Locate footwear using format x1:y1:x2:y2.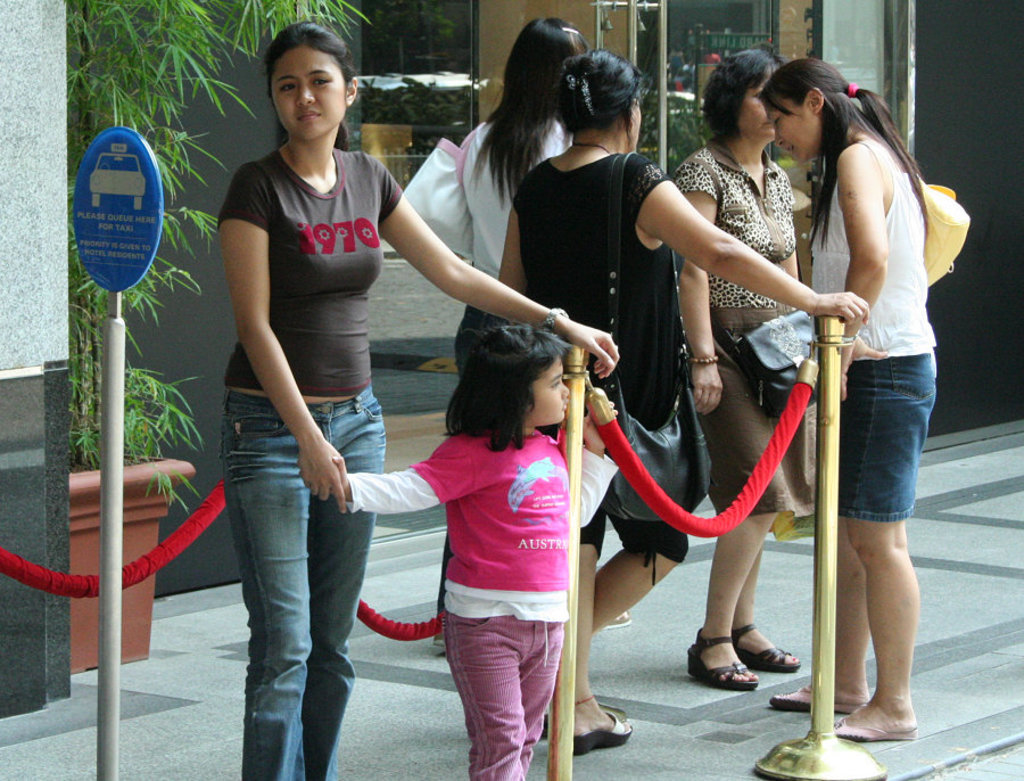
734:623:799:671.
